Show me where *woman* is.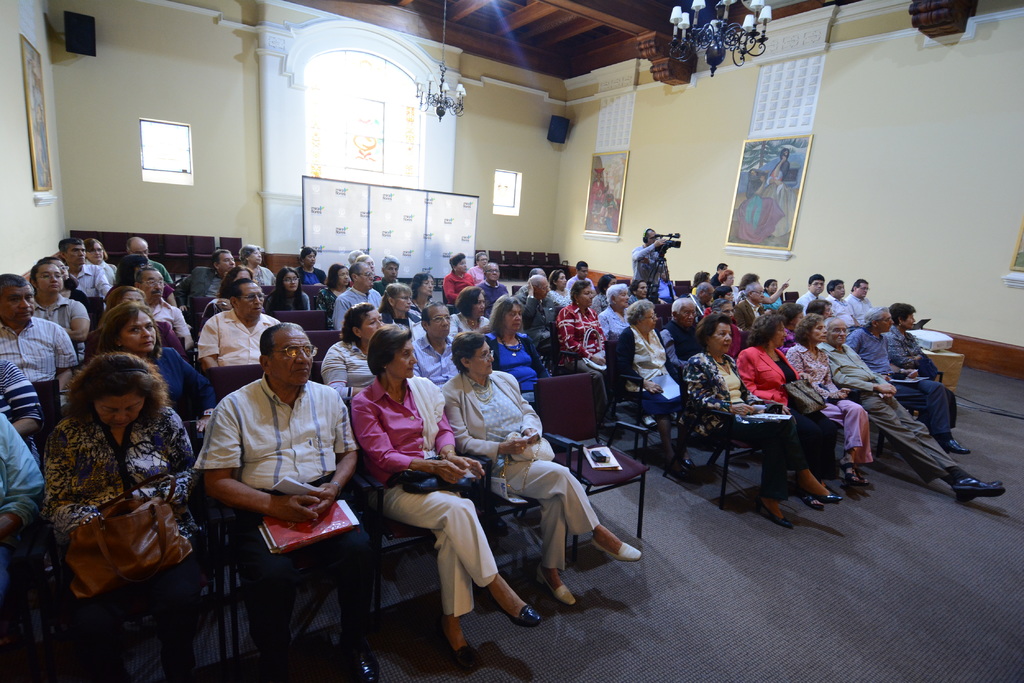
*woman* is at 879/298/968/457.
